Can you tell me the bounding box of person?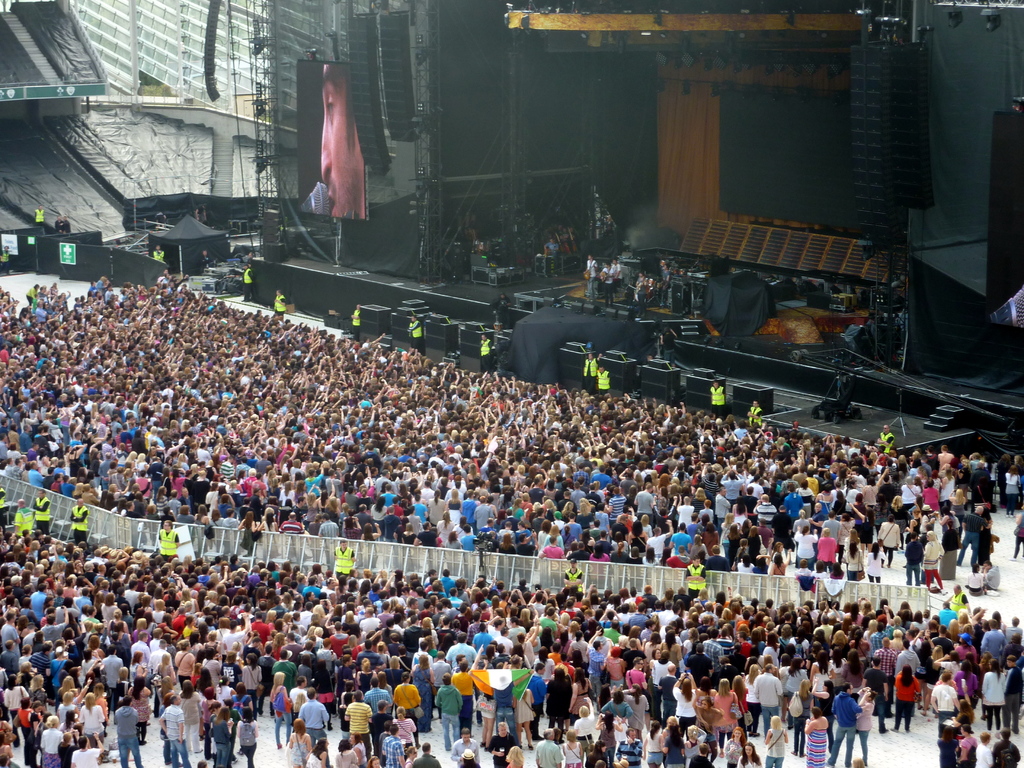
{"x1": 329, "y1": 540, "x2": 355, "y2": 583}.
